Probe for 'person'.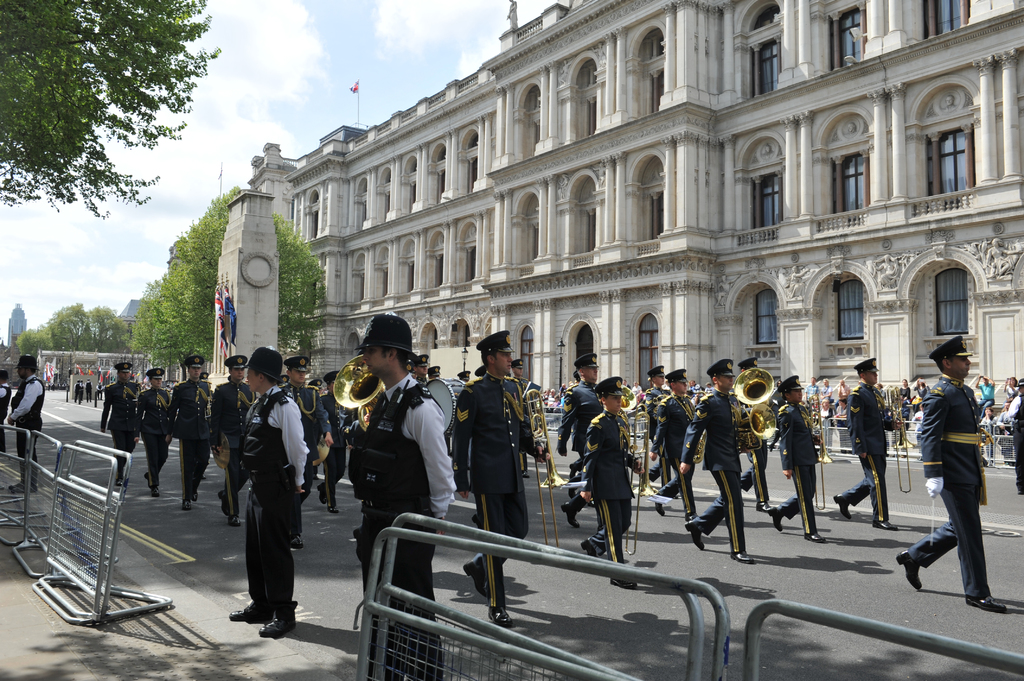
Probe result: <bbox>838, 362, 902, 534</bbox>.
